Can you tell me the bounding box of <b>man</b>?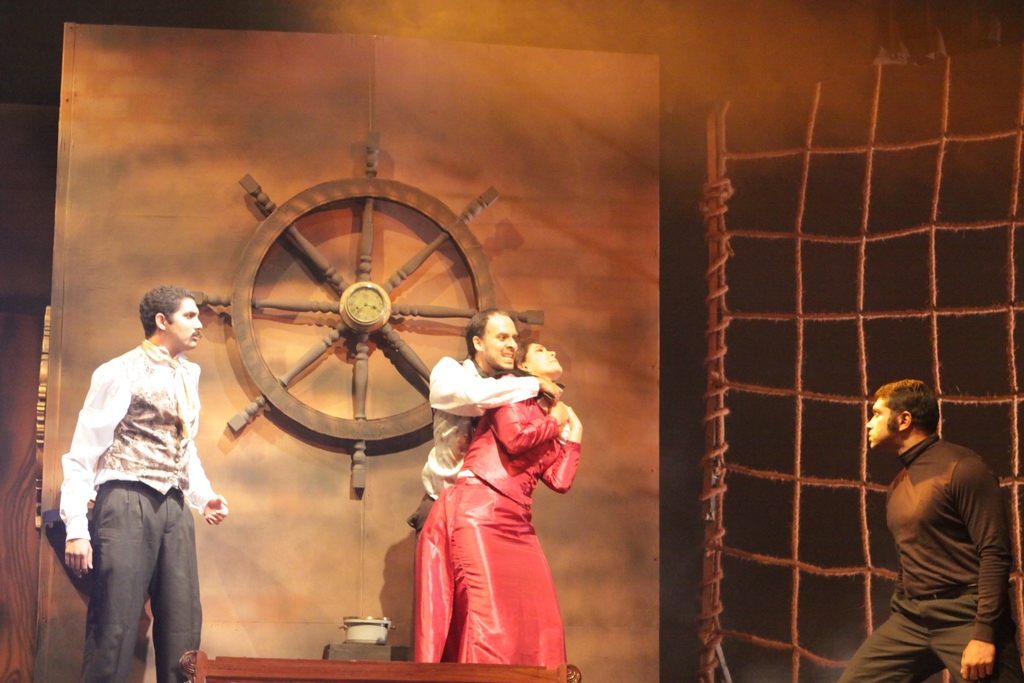
crop(404, 311, 565, 643).
